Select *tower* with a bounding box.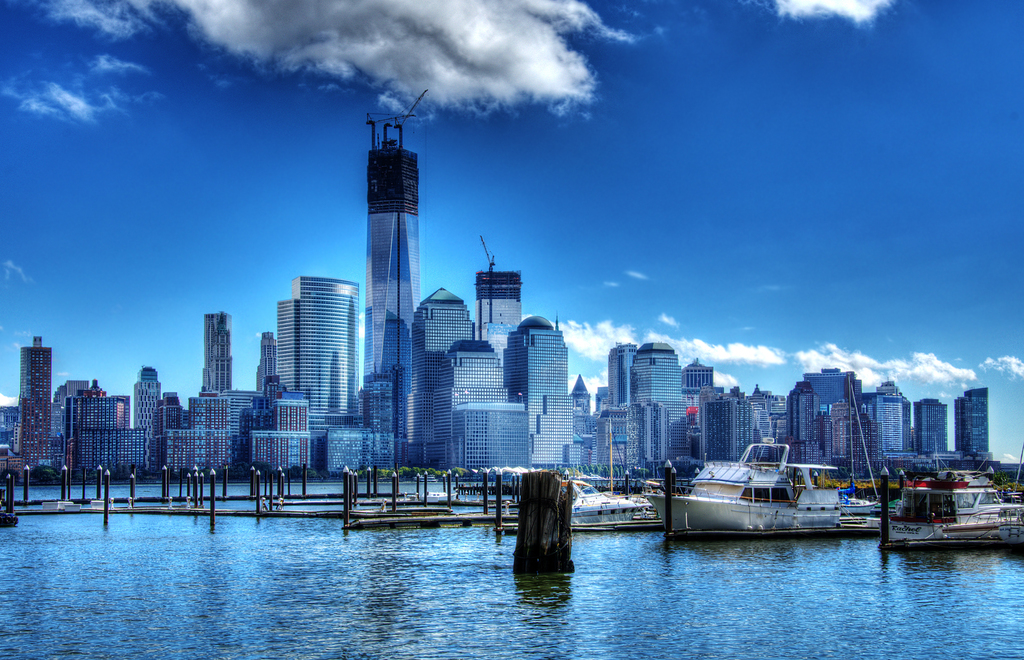
822, 368, 844, 417.
